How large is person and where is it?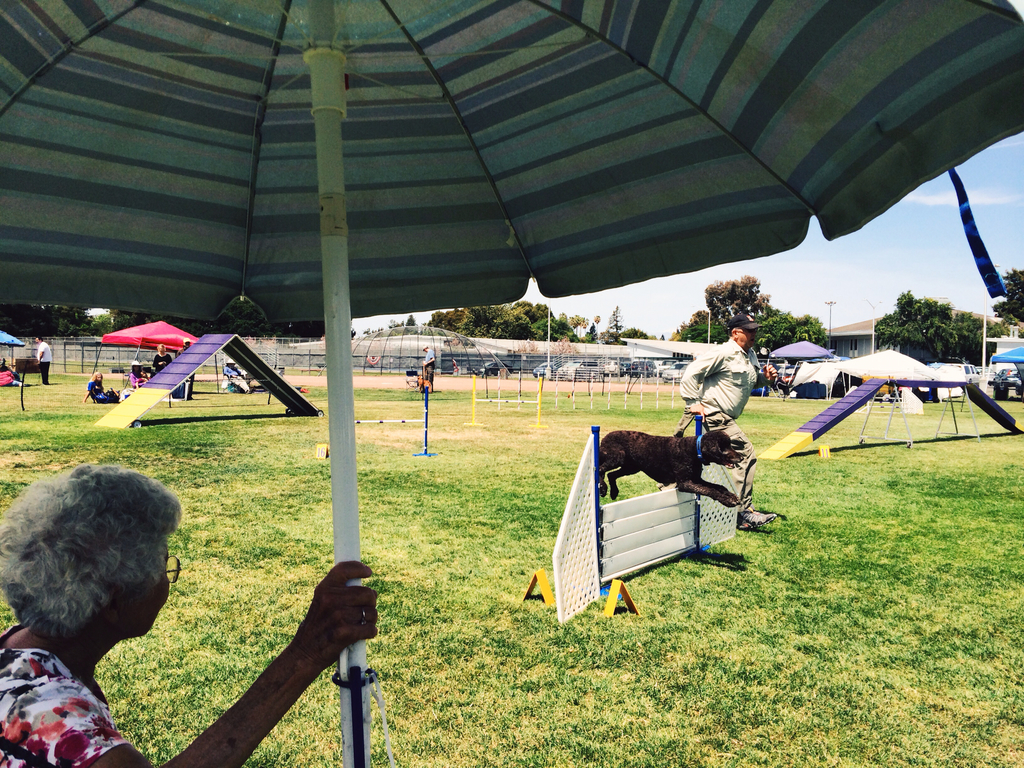
Bounding box: 129, 364, 146, 390.
